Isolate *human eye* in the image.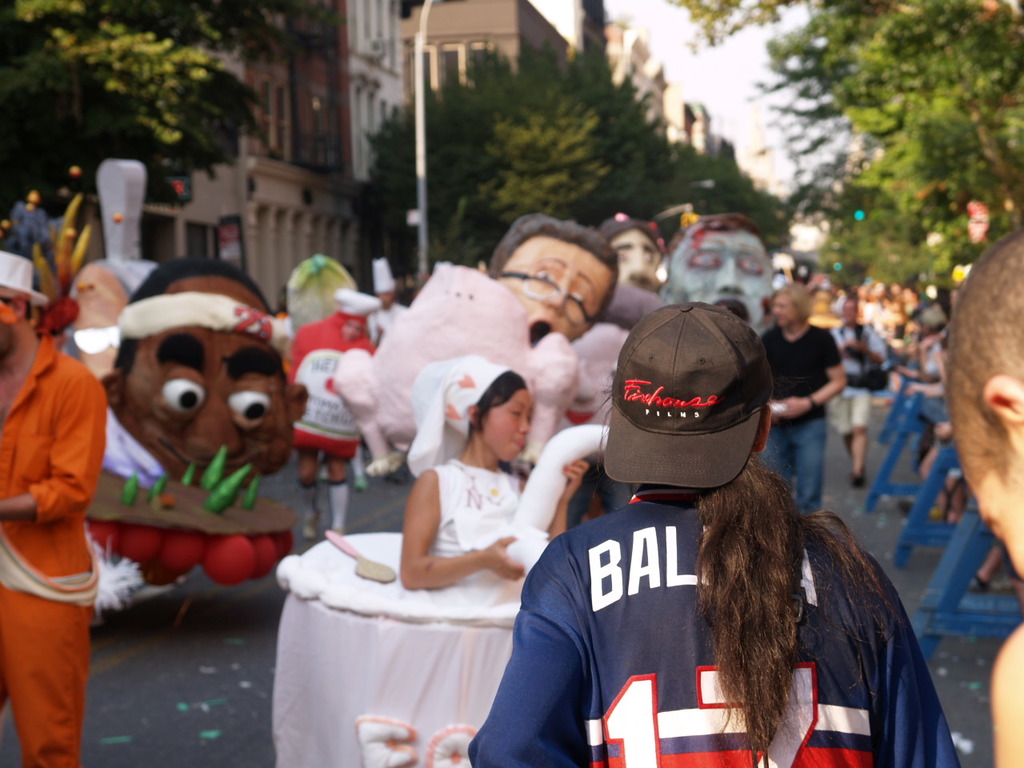
Isolated region: (567, 293, 590, 309).
